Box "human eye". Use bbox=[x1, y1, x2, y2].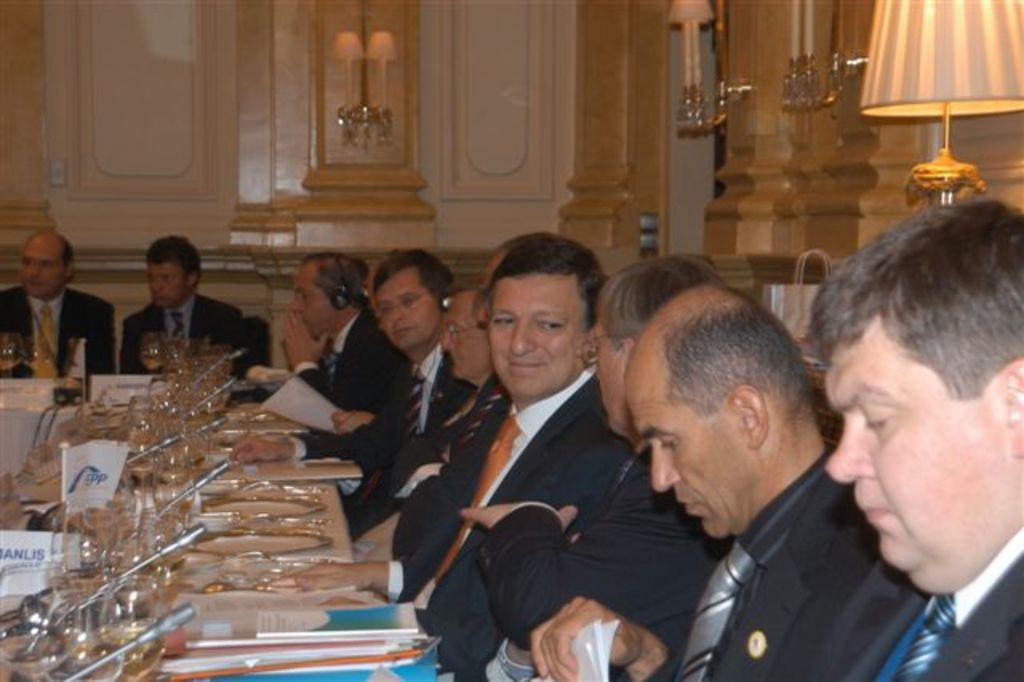
bbox=[450, 328, 461, 341].
